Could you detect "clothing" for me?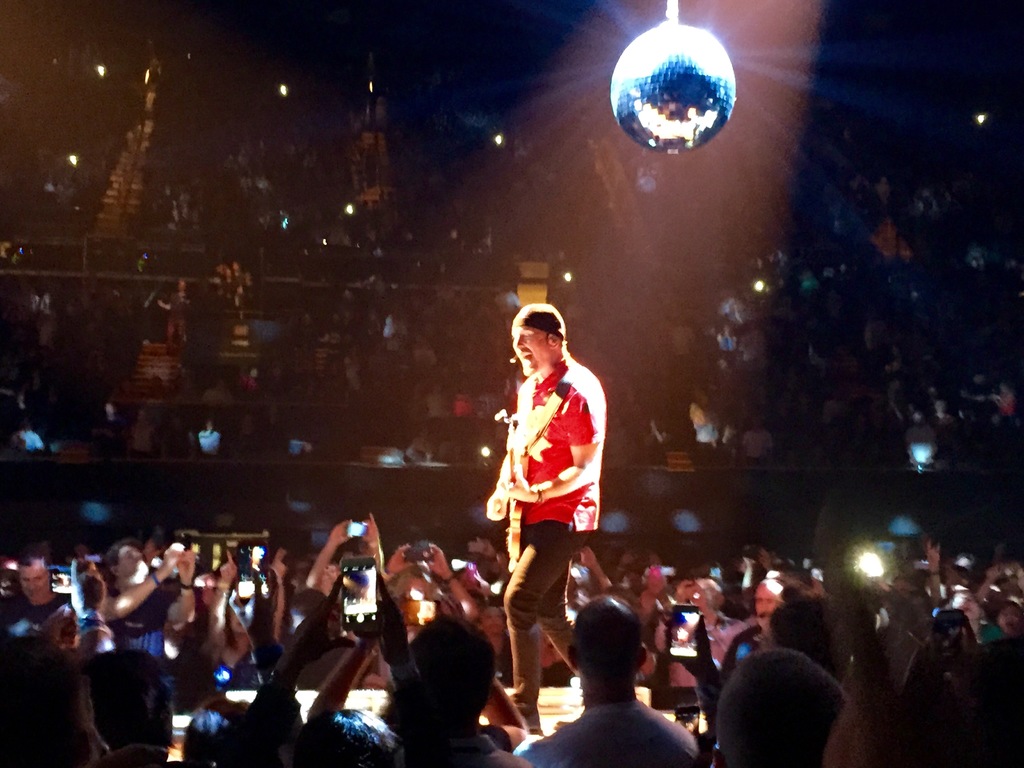
Detection result: (723, 628, 758, 673).
